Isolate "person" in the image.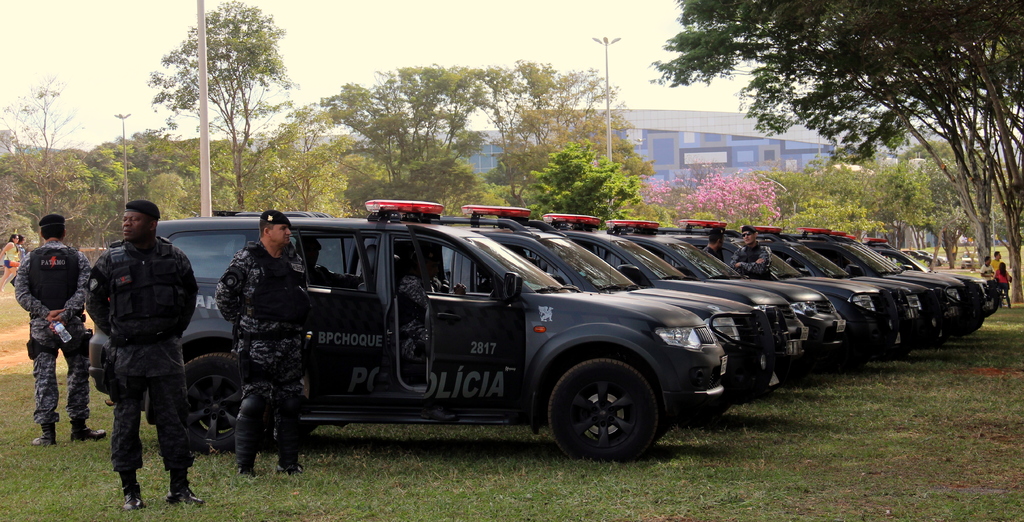
Isolated region: x1=79, y1=193, x2=193, y2=509.
